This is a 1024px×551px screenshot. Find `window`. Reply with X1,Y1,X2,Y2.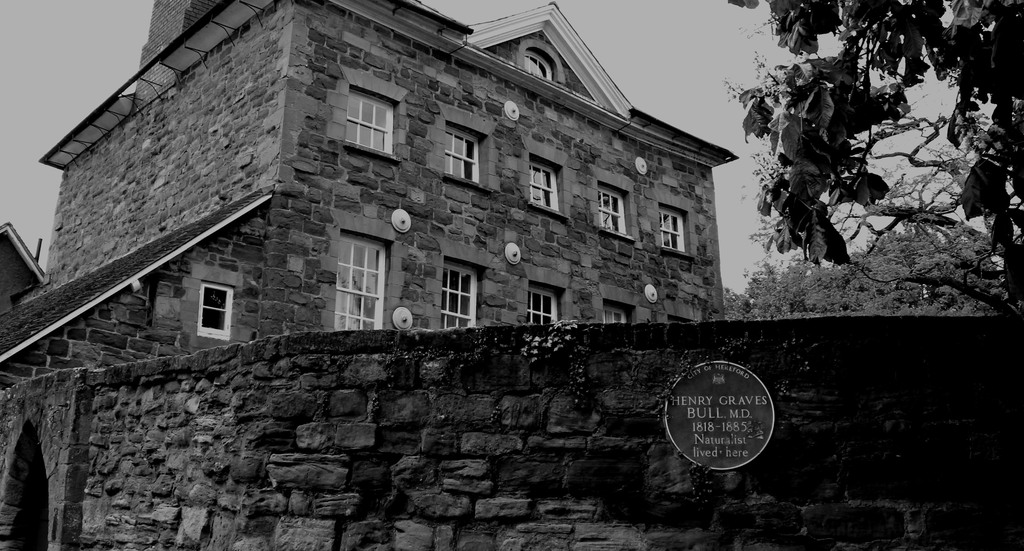
523,279,563,340.
